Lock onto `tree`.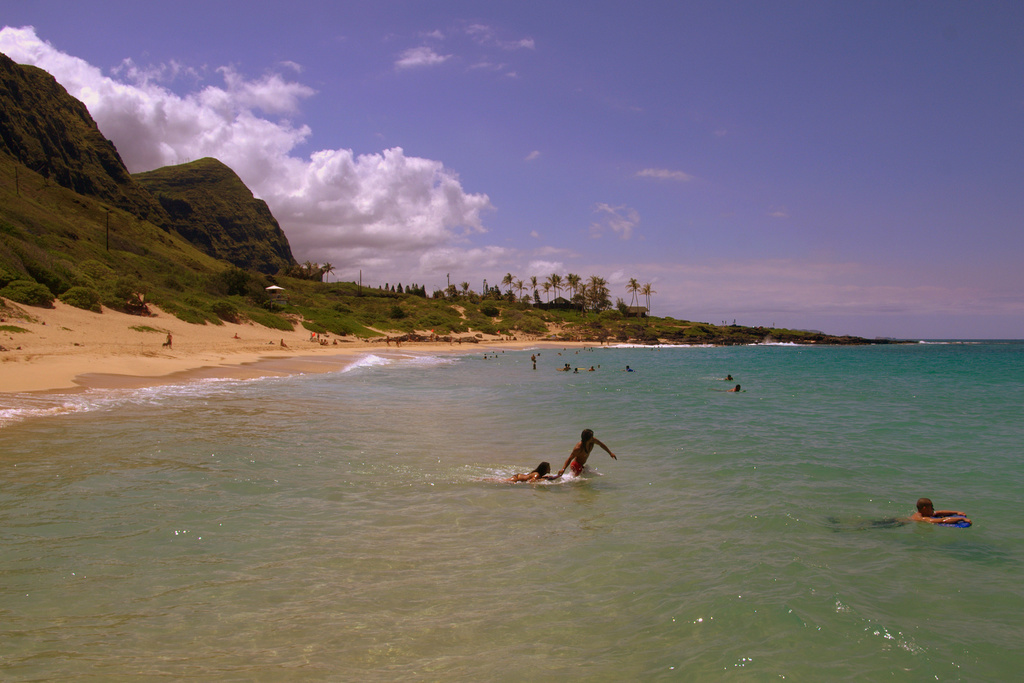
Locked: 550:272:564:300.
